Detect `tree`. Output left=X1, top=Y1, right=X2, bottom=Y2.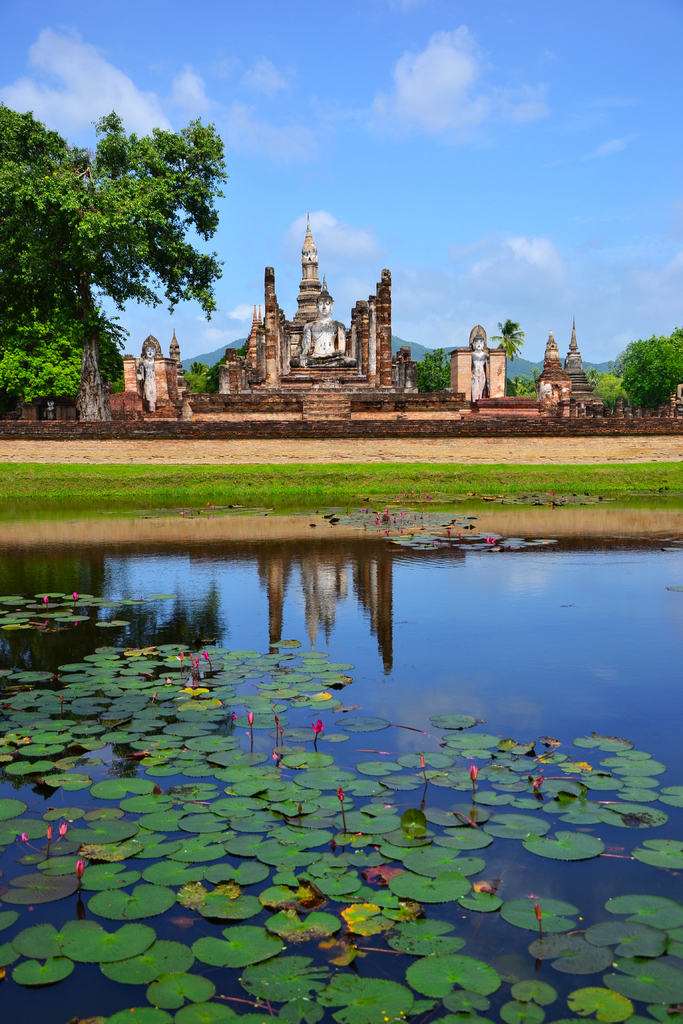
left=425, top=342, right=441, bottom=389.
